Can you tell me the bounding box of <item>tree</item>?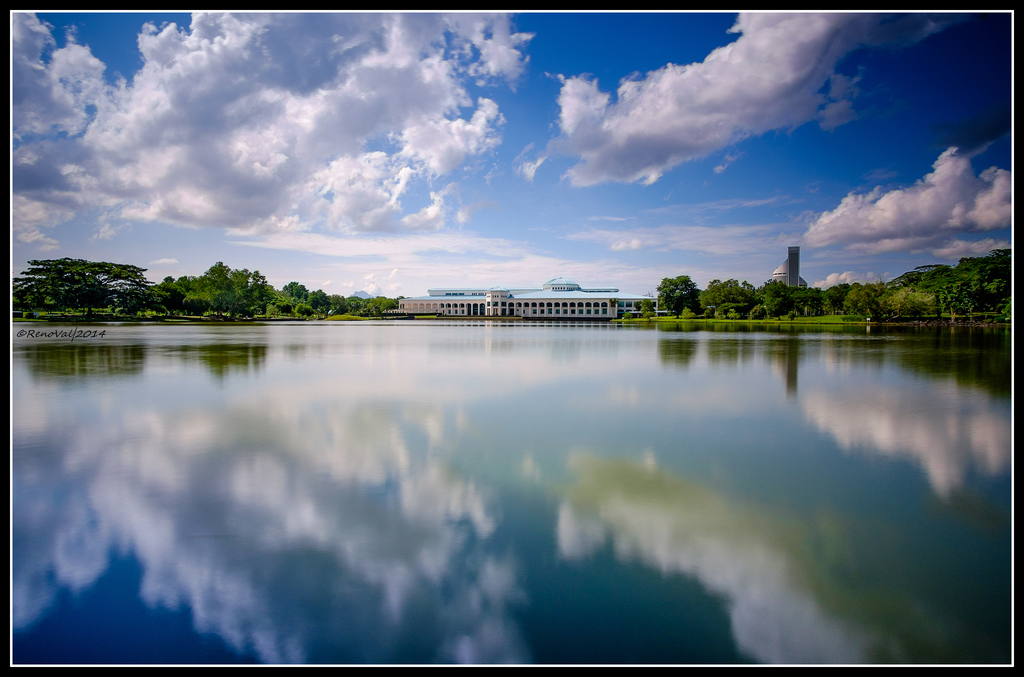
{"x1": 31, "y1": 241, "x2": 140, "y2": 304}.
